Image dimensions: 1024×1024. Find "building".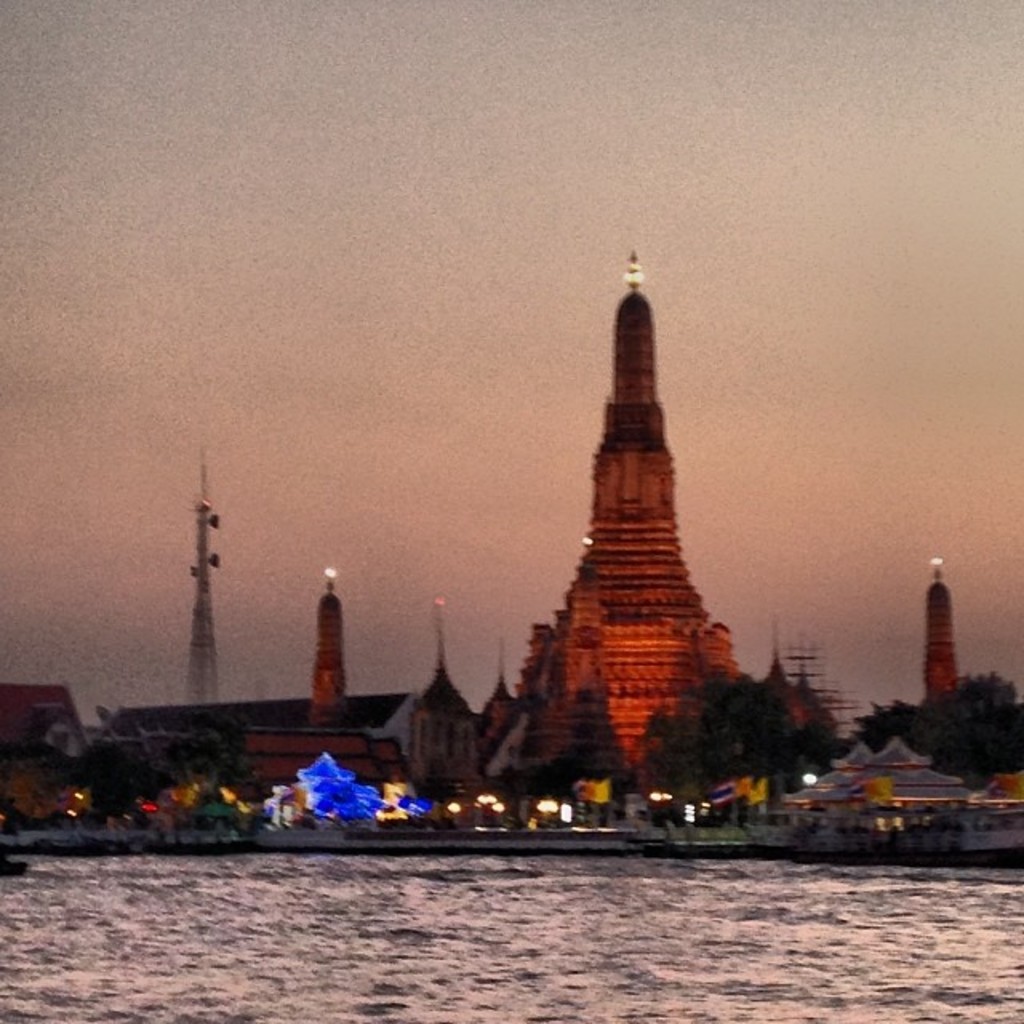
531:256:733:802.
